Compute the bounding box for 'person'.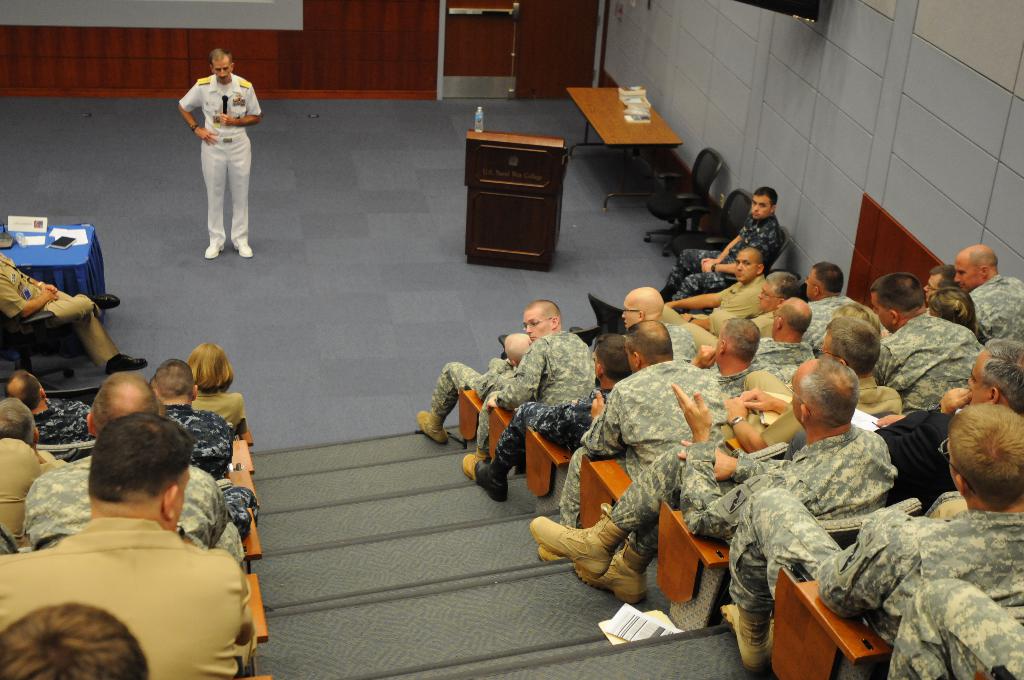
[0, 414, 260, 679].
